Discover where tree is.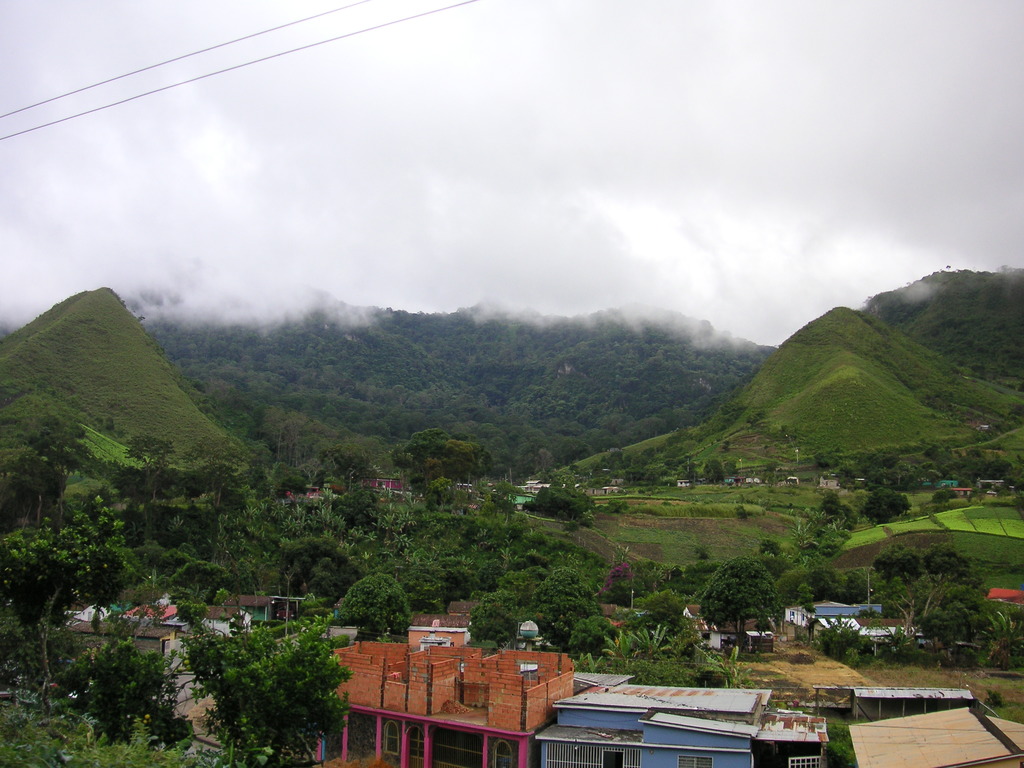
Discovered at pyautogui.locateOnScreen(372, 551, 446, 617).
